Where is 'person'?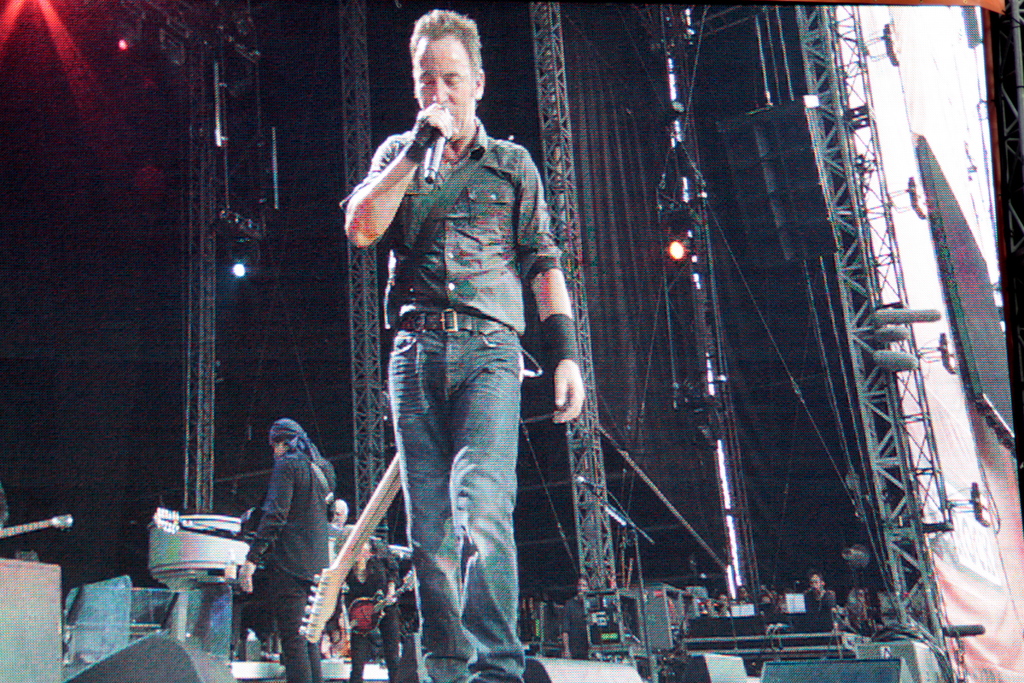
pyautogui.locateOnScreen(345, 9, 588, 682).
